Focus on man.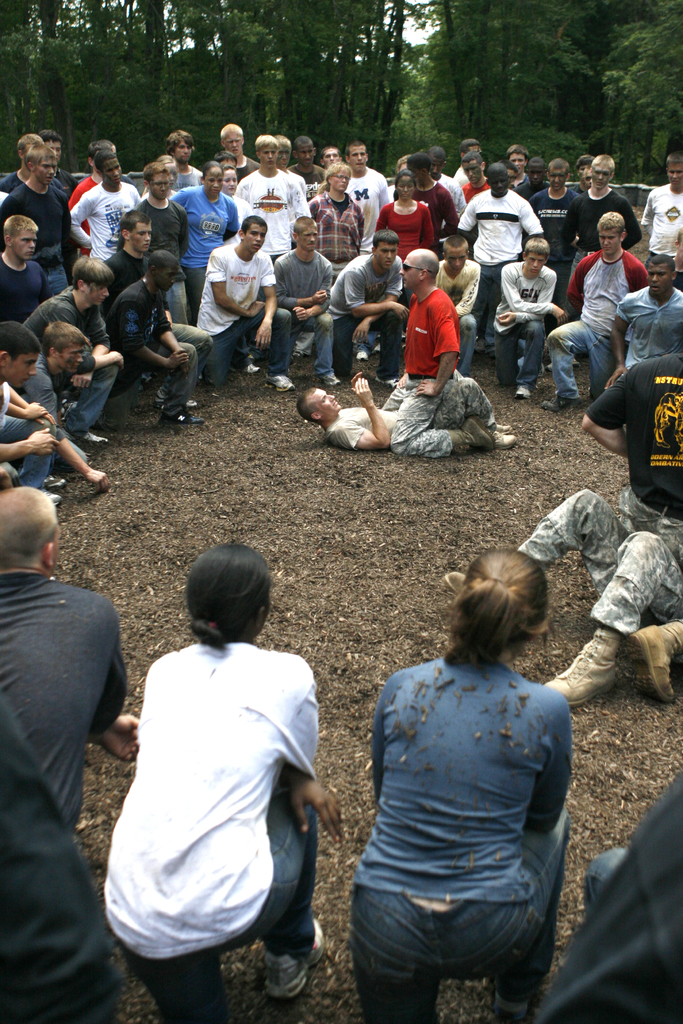
Focused at [x1=0, y1=485, x2=138, y2=826].
